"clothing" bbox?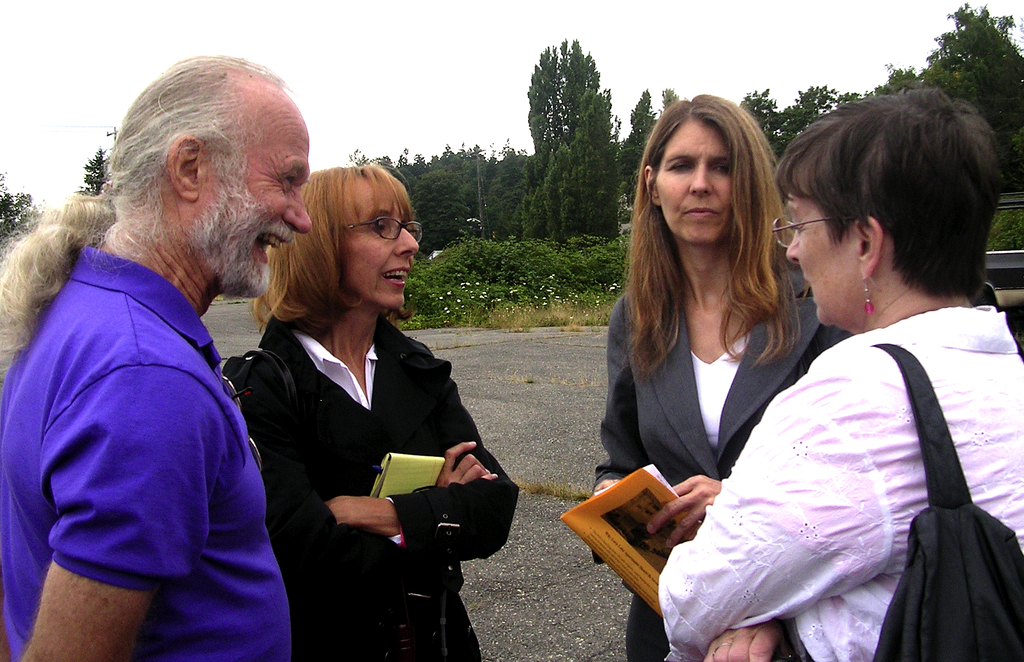
l=199, t=97, r=318, b=309
